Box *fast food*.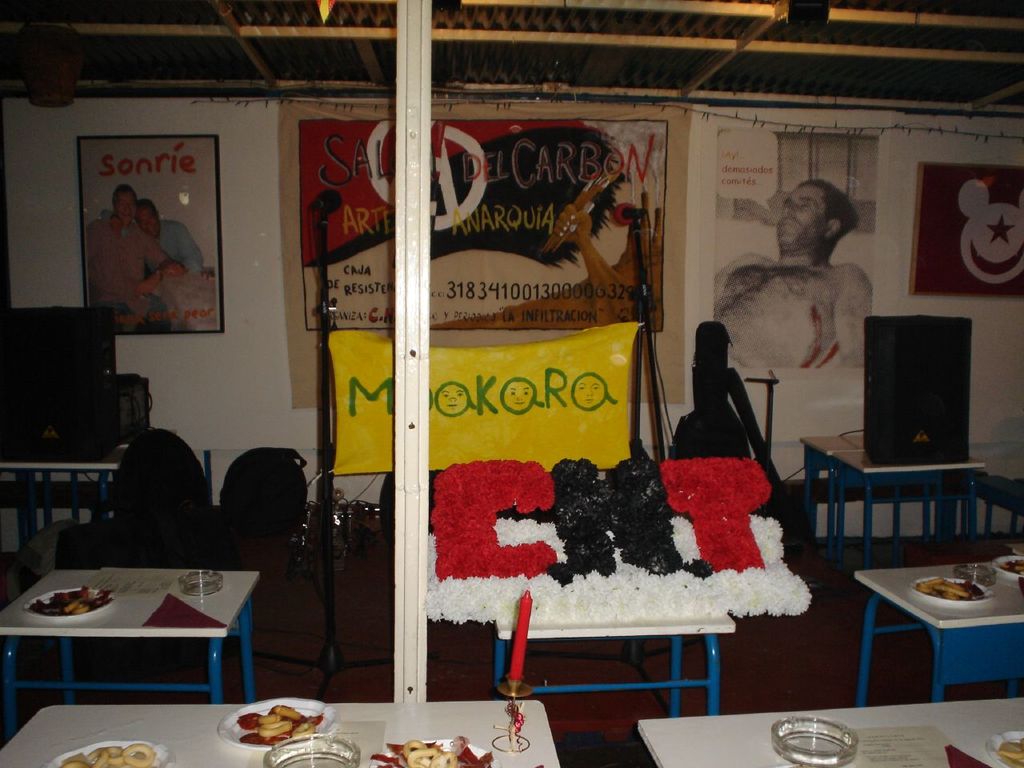
select_region(917, 570, 985, 607).
